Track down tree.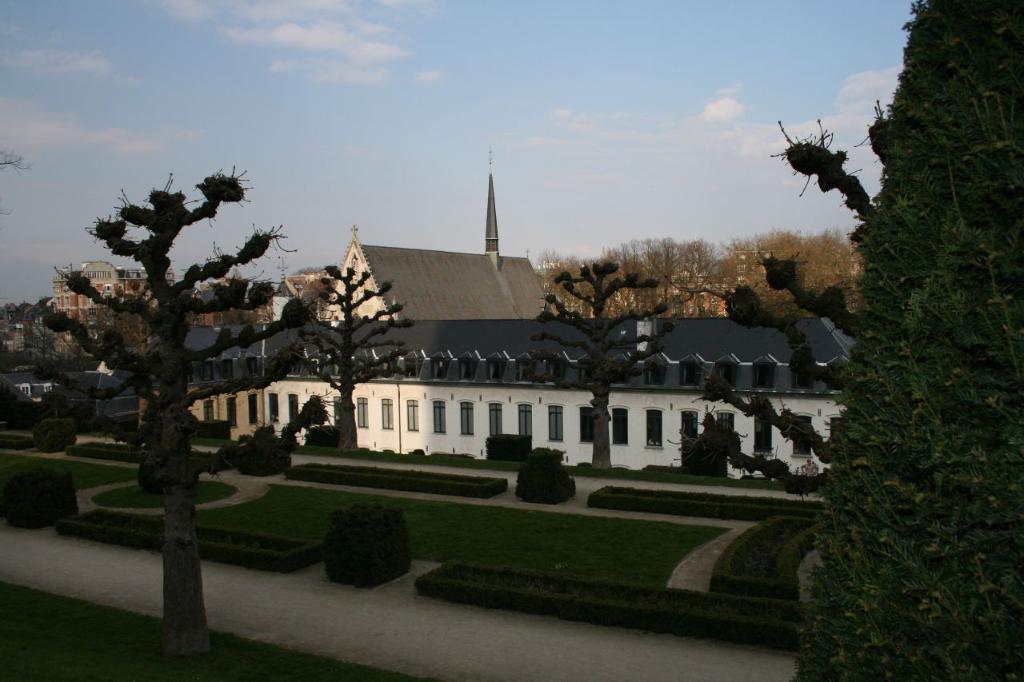
Tracked to <box>0,156,303,680</box>.
